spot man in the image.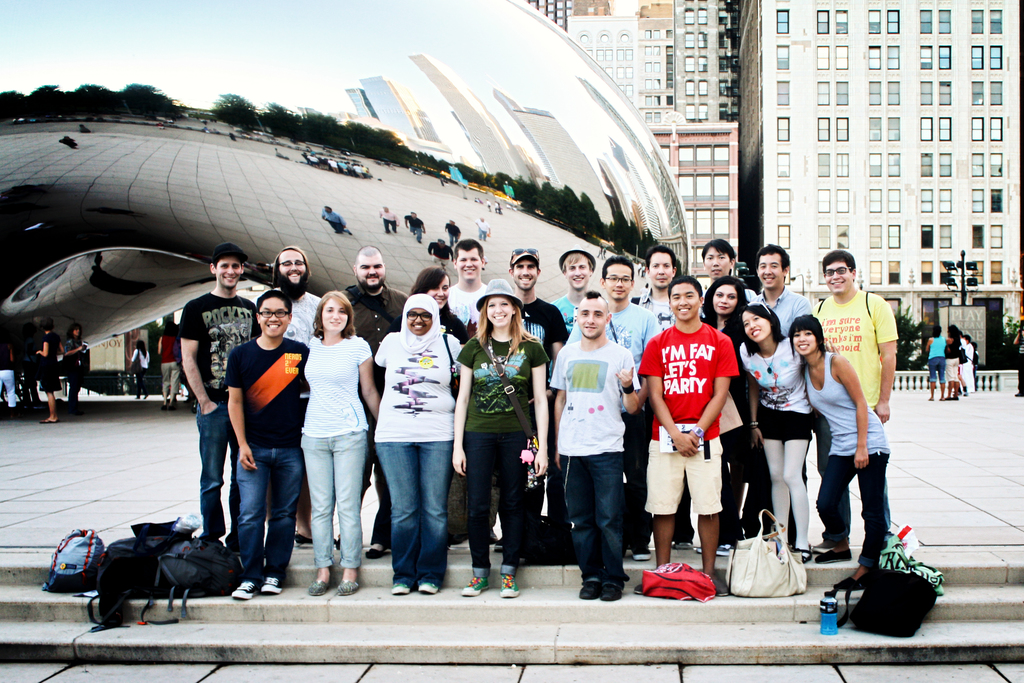
man found at [x1=221, y1=289, x2=318, y2=598].
